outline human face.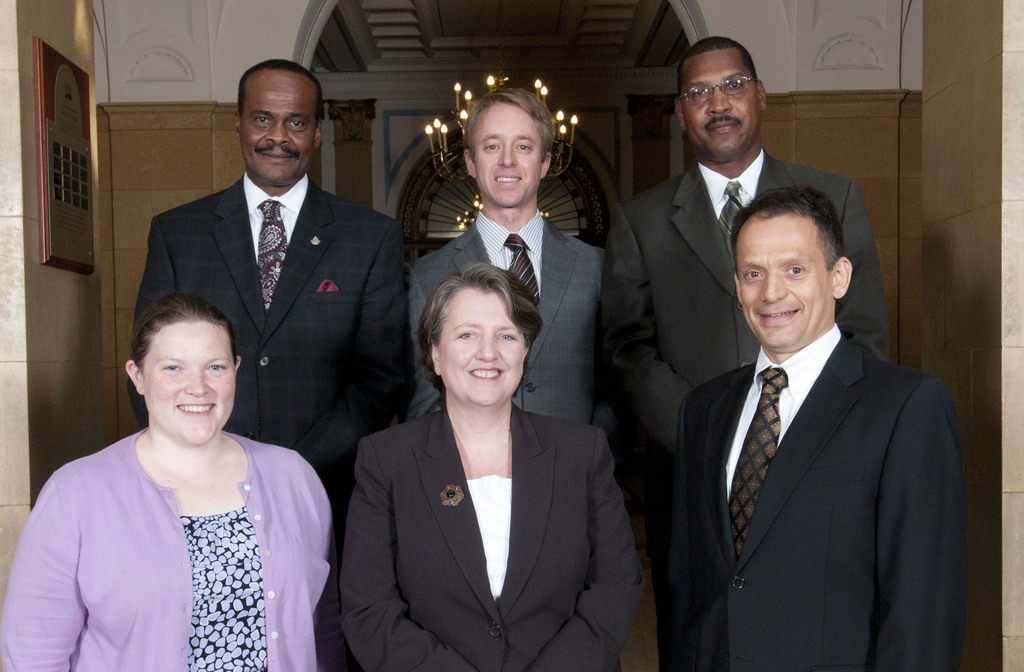
Outline: {"x1": 683, "y1": 55, "x2": 762, "y2": 154}.
